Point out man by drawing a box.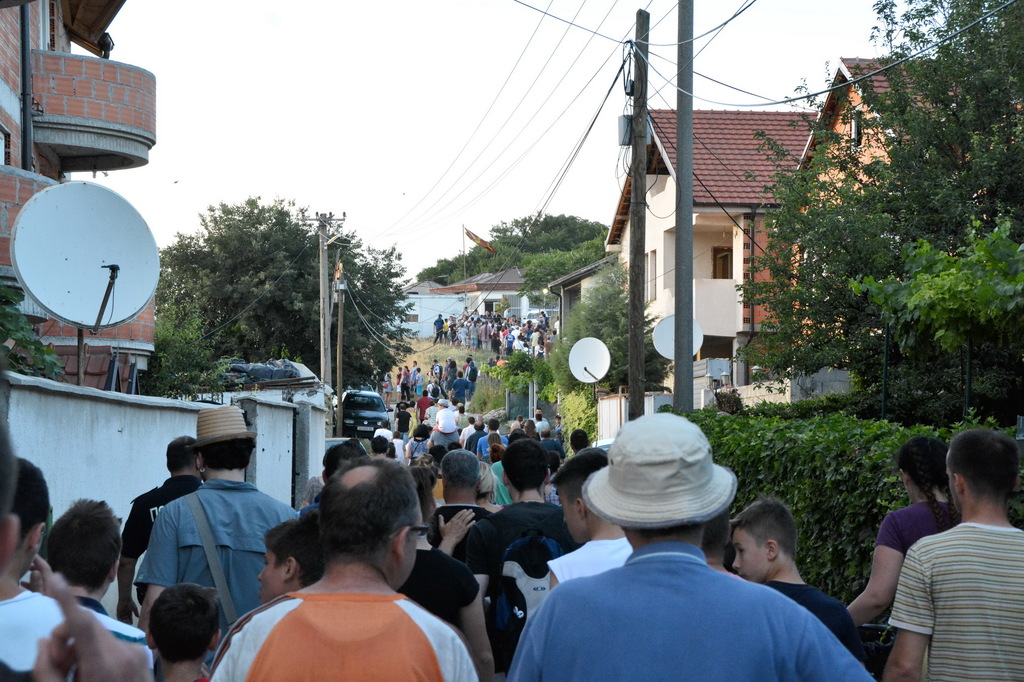
[542, 447, 632, 594].
